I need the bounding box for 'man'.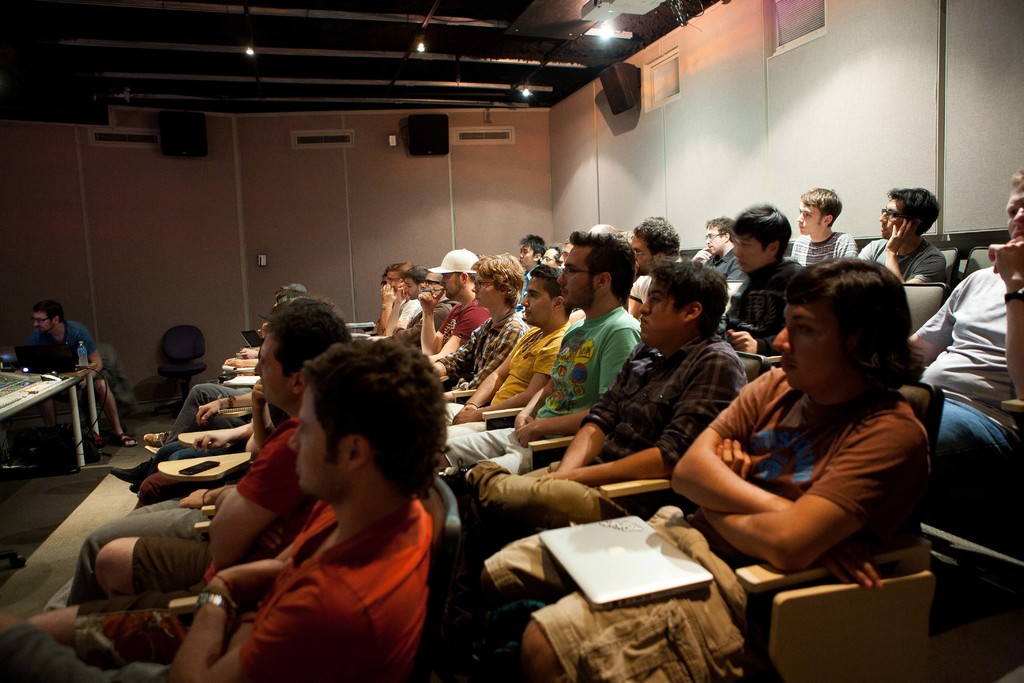
Here it is: [788, 187, 856, 273].
